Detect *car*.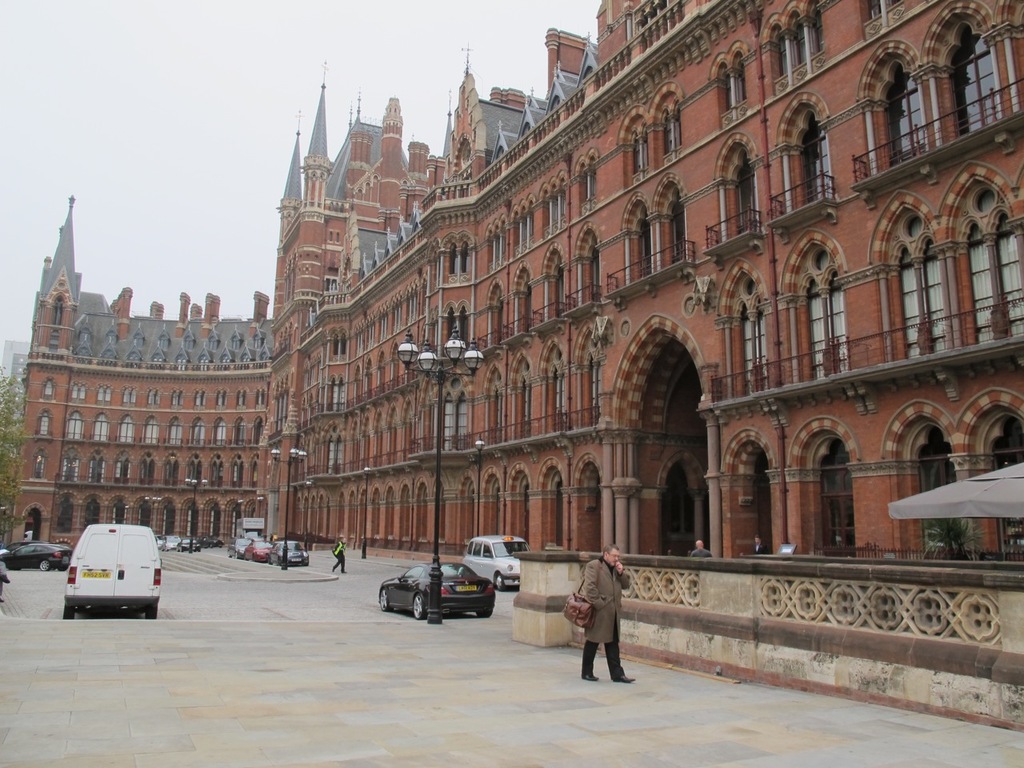
Detected at <bbox>0, 538, 74, 574</bbox>.
